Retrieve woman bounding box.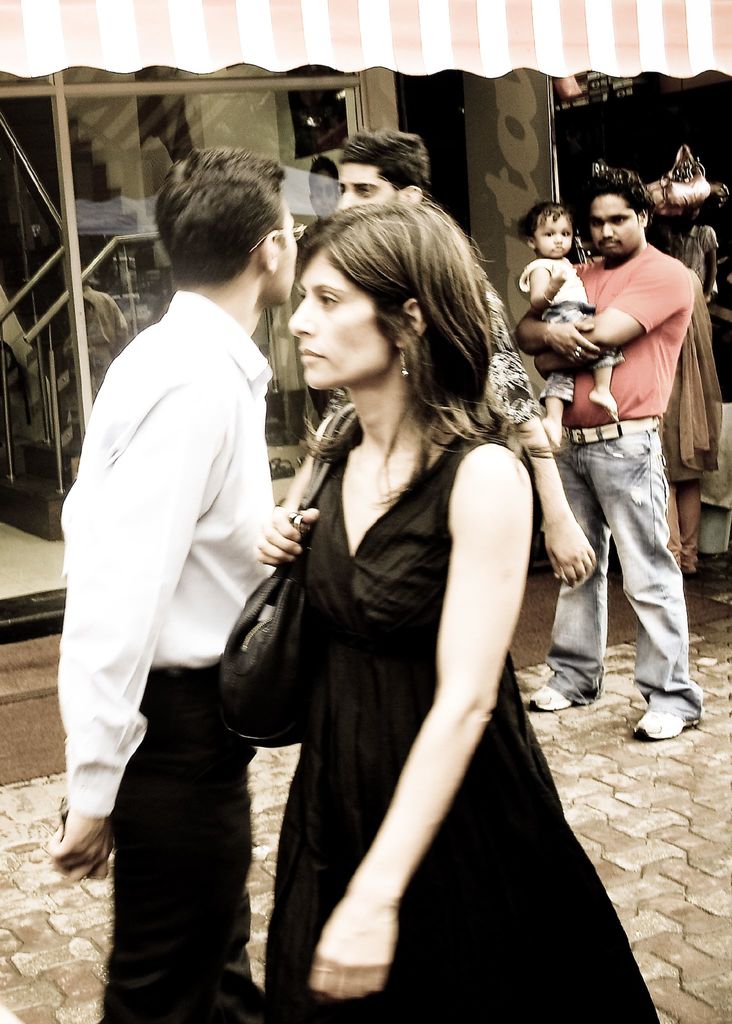
Bounding box: region(223, 180, 602, 1014).
